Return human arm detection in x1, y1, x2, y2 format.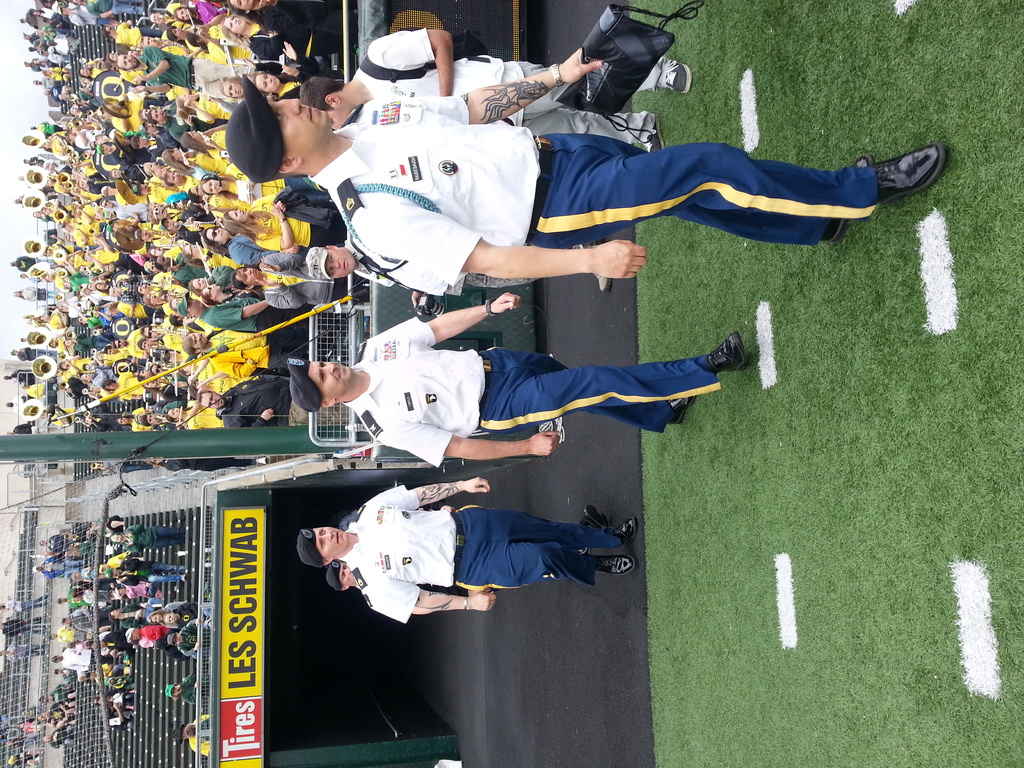
380, 290, 521, 348.
